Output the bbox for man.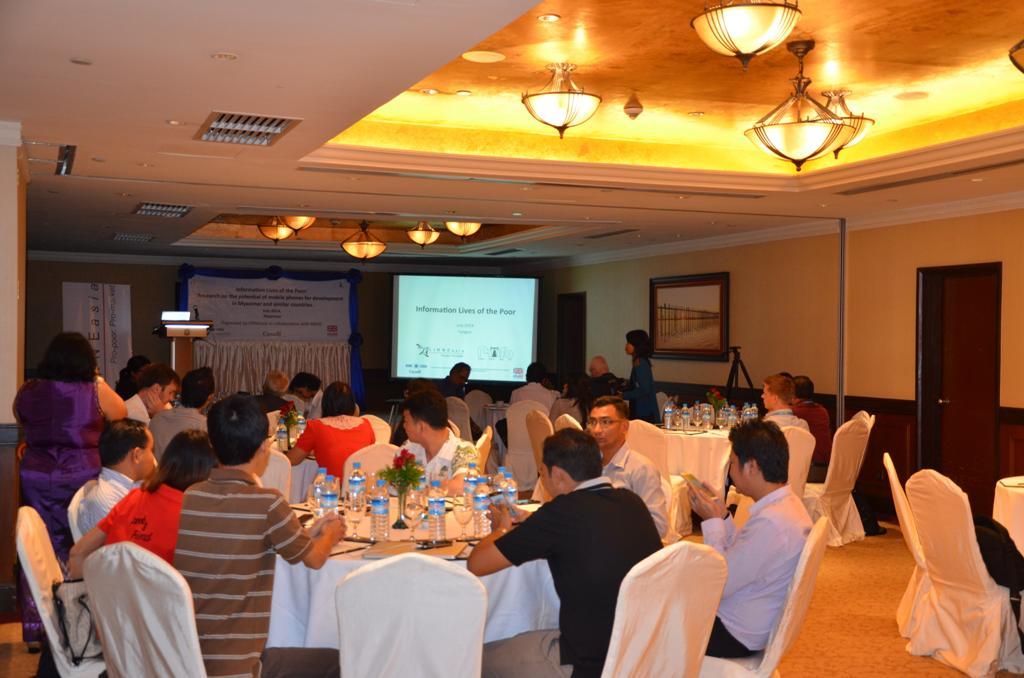
148,358,211,459.
